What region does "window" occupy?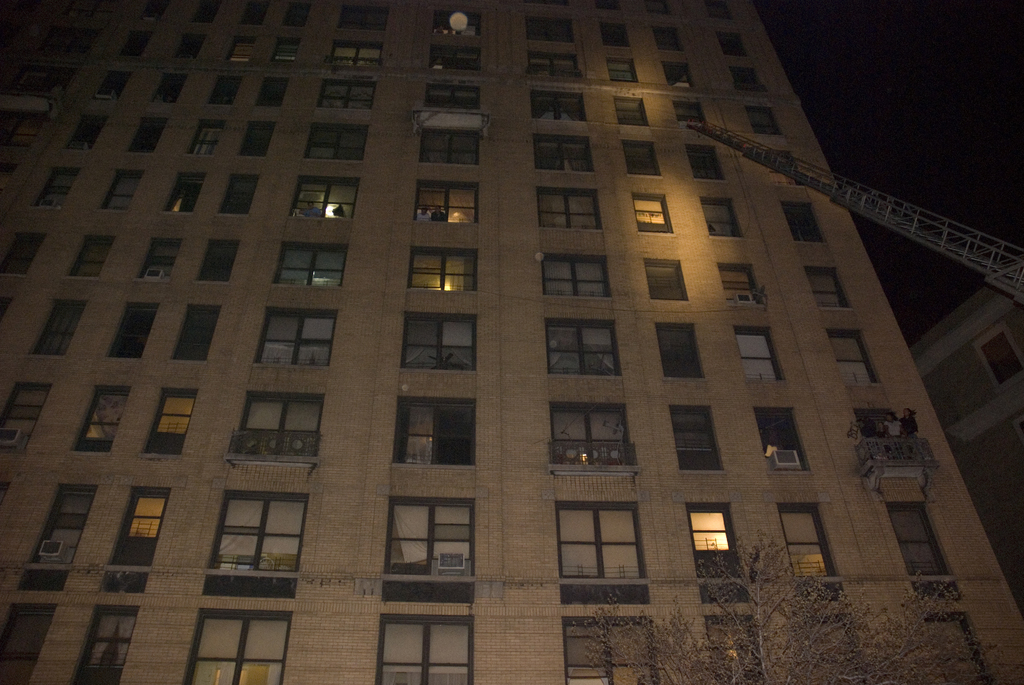
bbox(367, 606, 472, 684).
